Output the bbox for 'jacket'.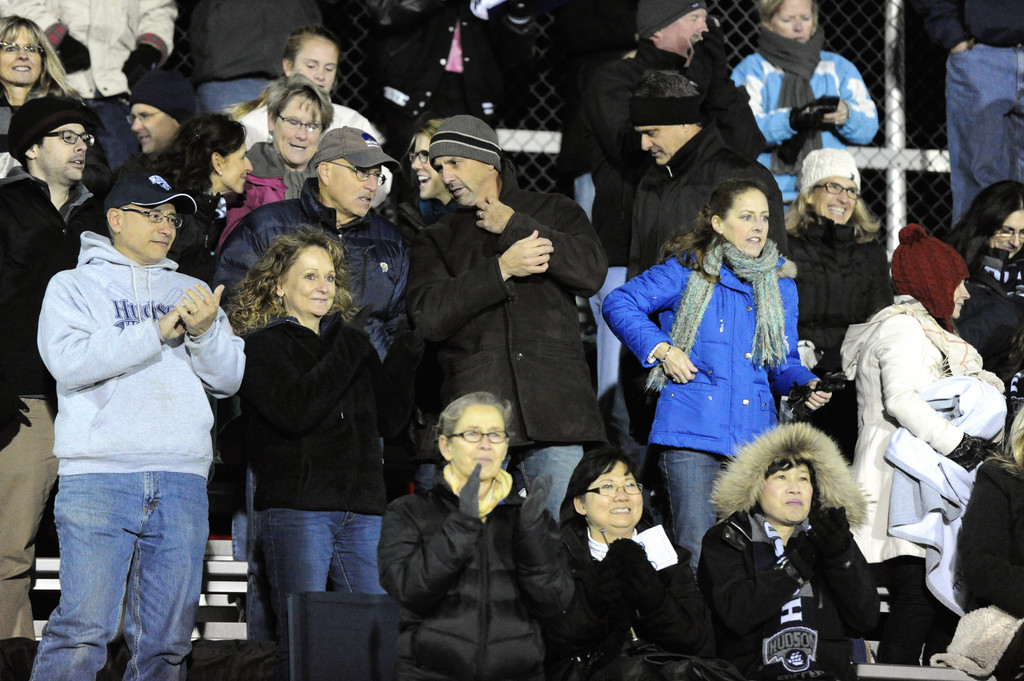
[622,129,786,287].
